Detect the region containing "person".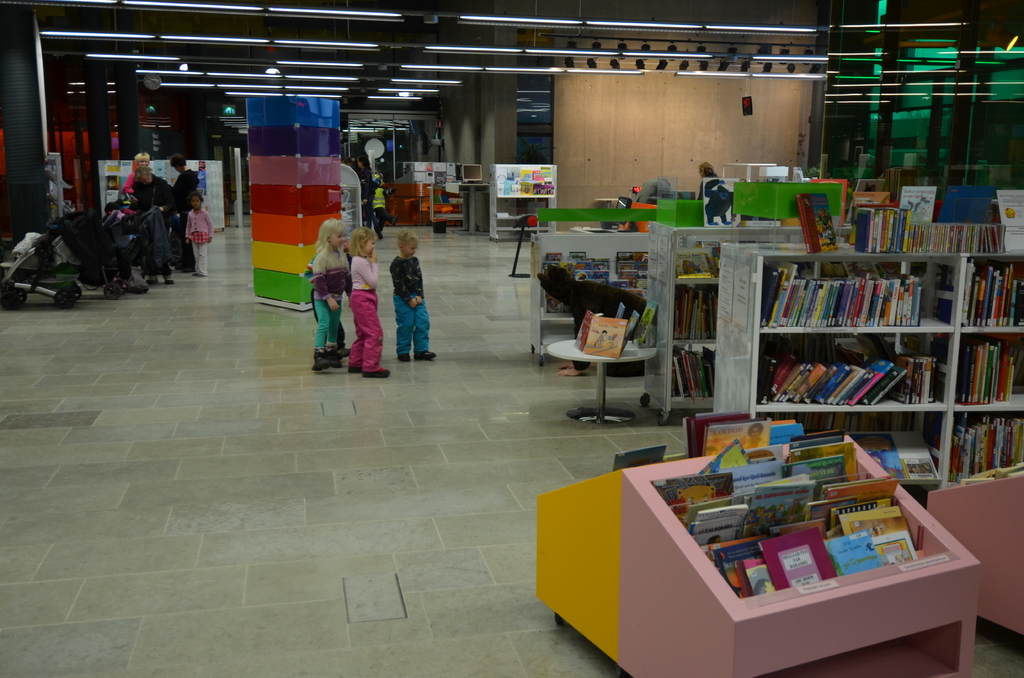
select_region(184, 191, 213, 278).
